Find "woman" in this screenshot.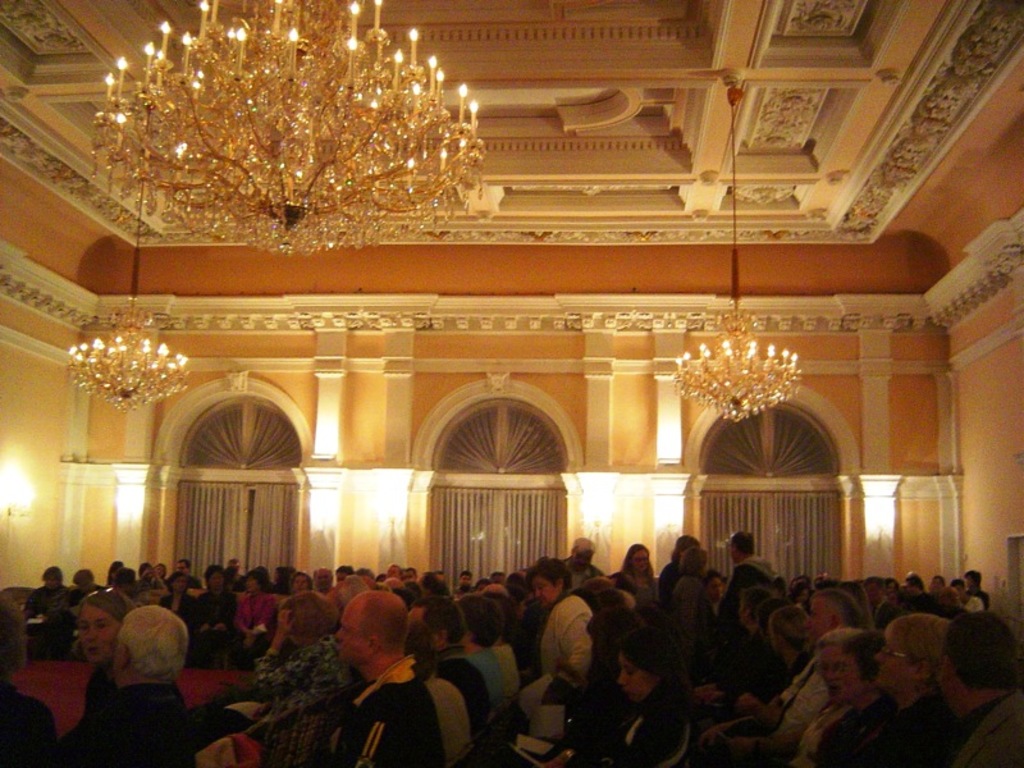
The bounding box for "woman" is (left=616, top=544, right=654, bottom=605).
